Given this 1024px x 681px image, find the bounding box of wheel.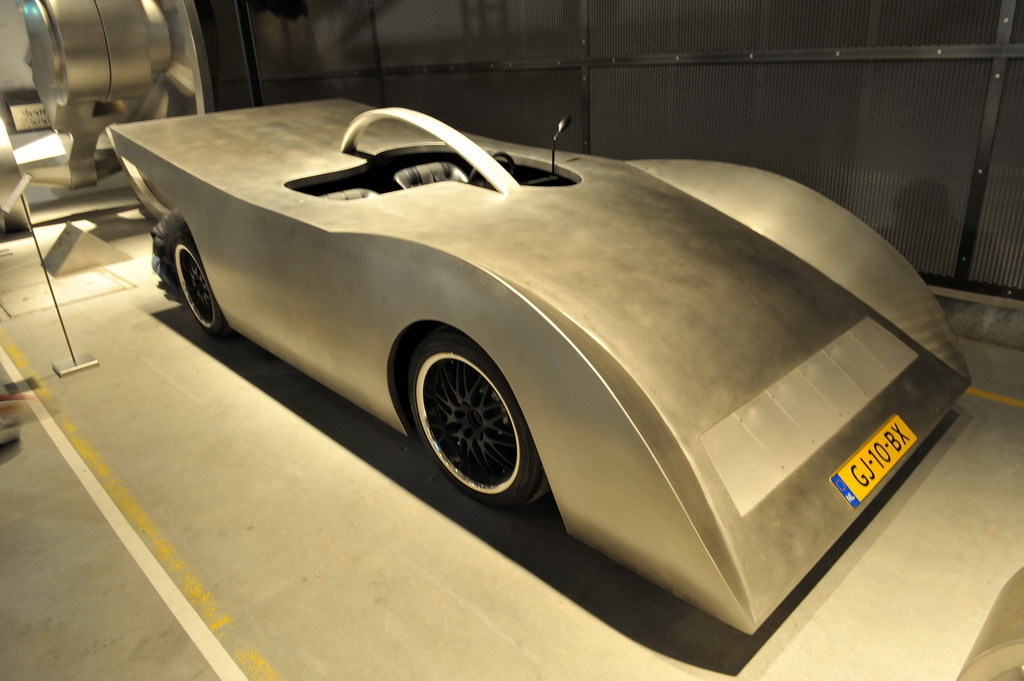
<region>407, 341, 541, 505</region>.
